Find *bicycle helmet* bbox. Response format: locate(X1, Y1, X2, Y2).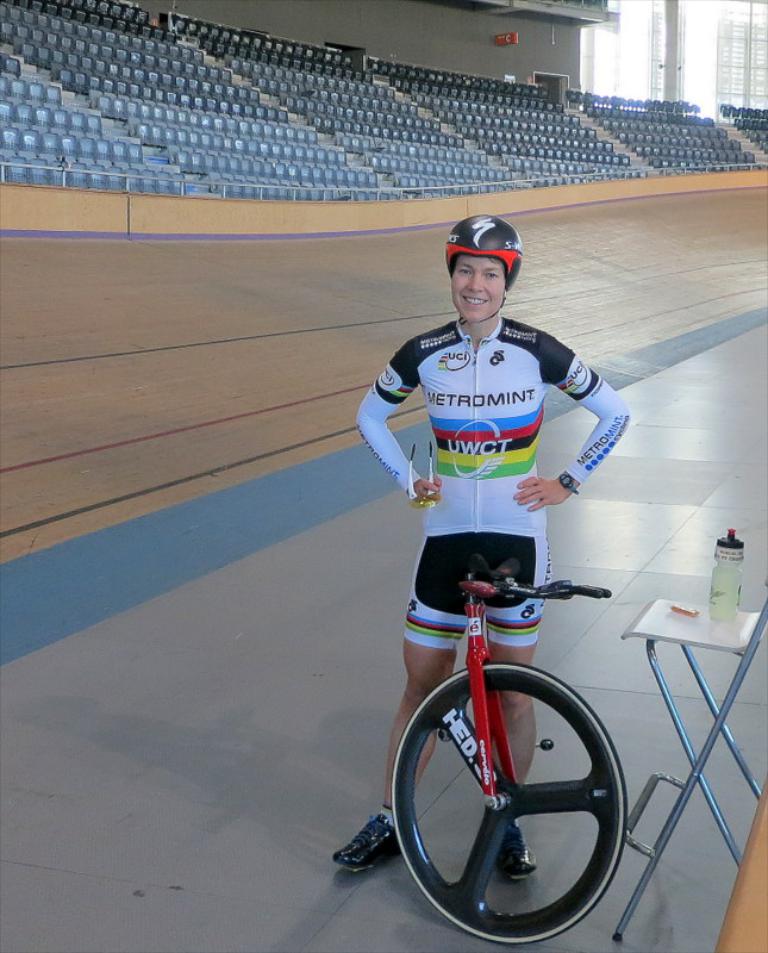
locate(430, 206, 520, 300).
